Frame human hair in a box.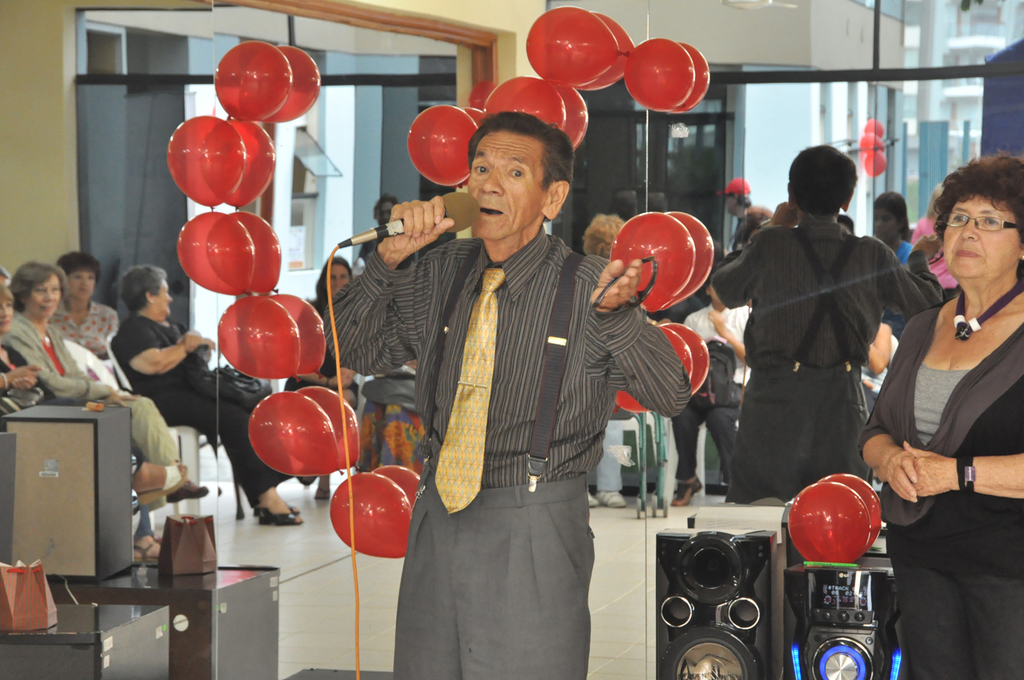
BBox(873, 191, 911, 236).
